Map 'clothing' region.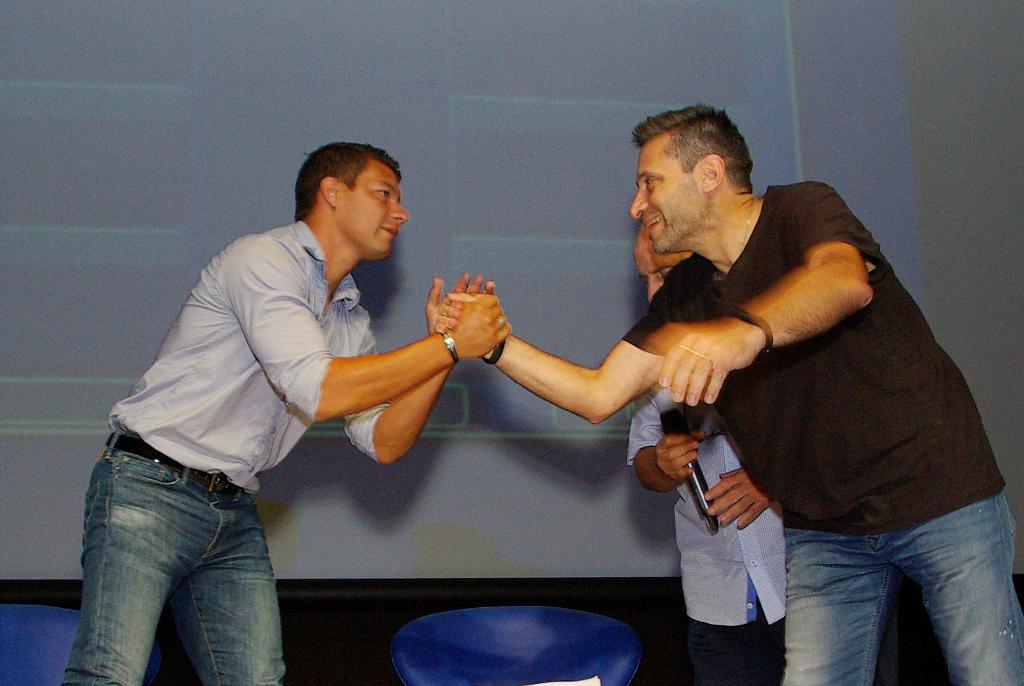
Mapped to x1=621, y1=385, x2=788, y2=682.
